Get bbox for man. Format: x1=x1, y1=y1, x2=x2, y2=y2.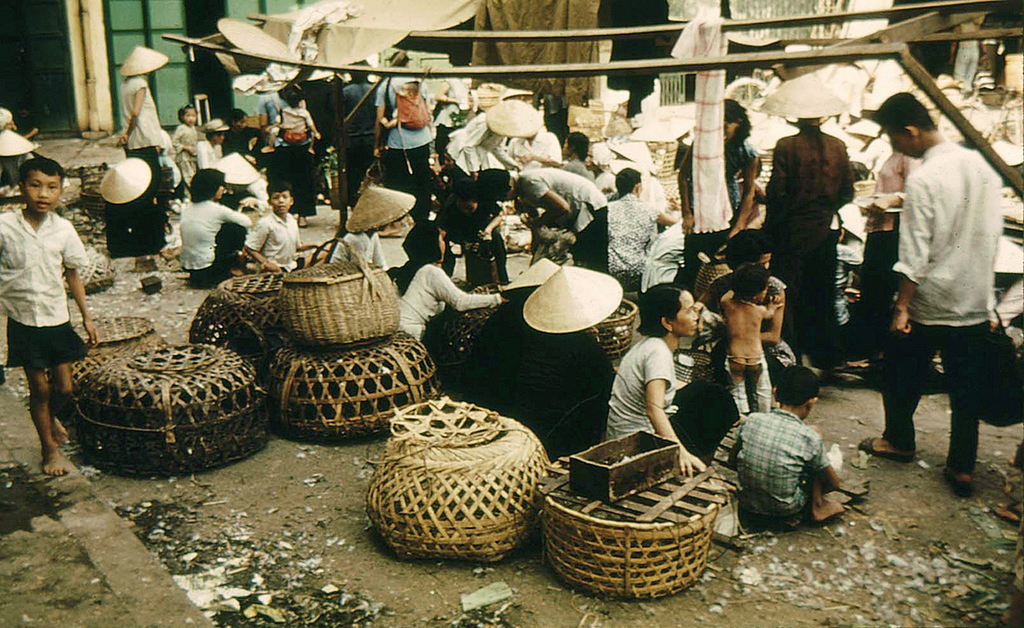
x1=196, y1=115, x2=229, y2=168.
